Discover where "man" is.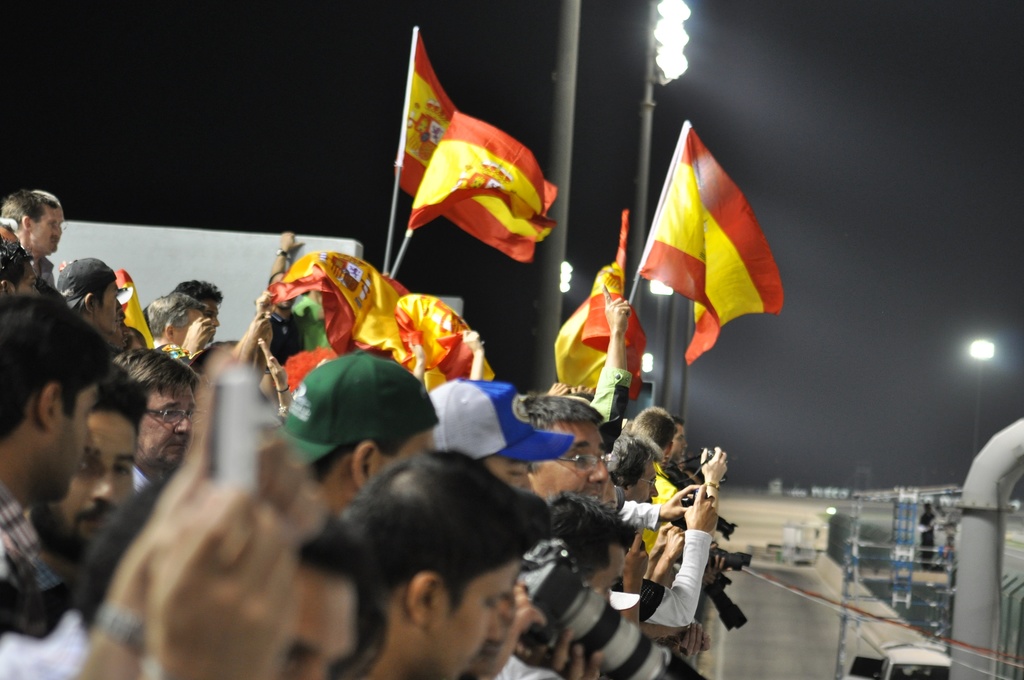
Discovered at 245,444,596,679.
